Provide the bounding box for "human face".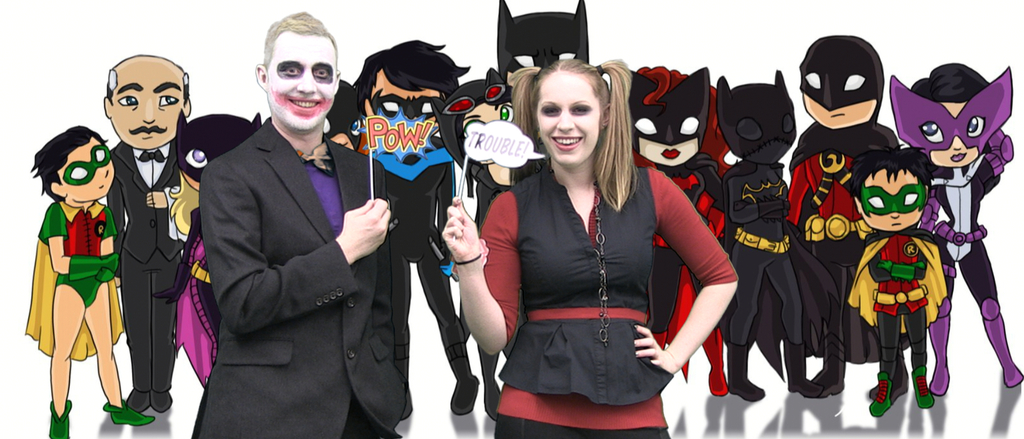
[803,90,874,129].
